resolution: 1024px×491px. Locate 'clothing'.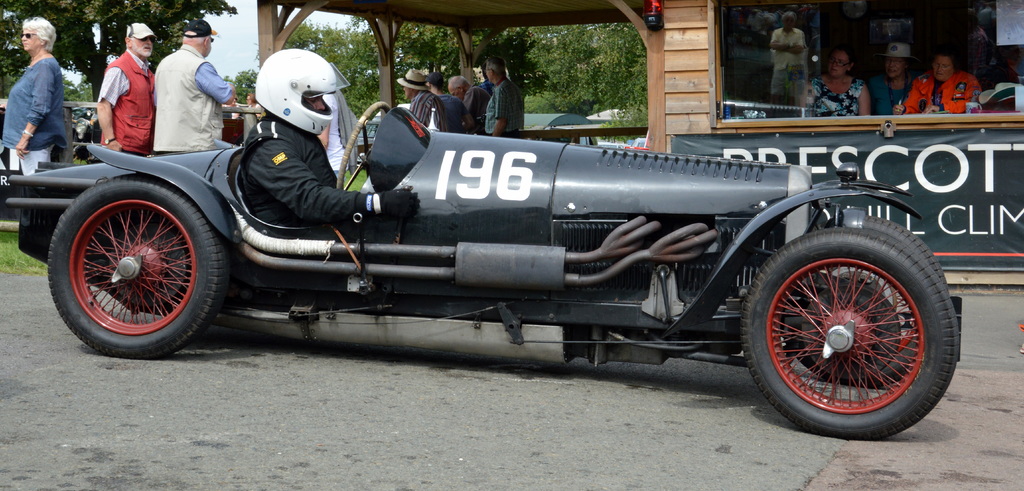
(left=95, top=42, right=153, bottom=161).
